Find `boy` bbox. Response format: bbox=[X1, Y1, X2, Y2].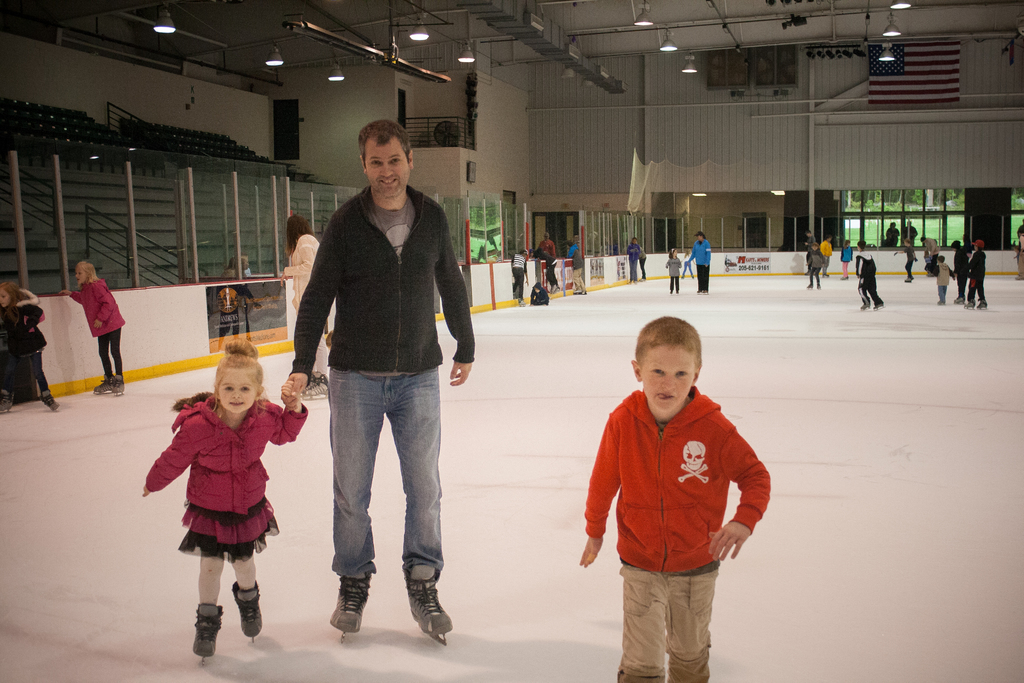
bbox=[895, 238, 916, 282].
